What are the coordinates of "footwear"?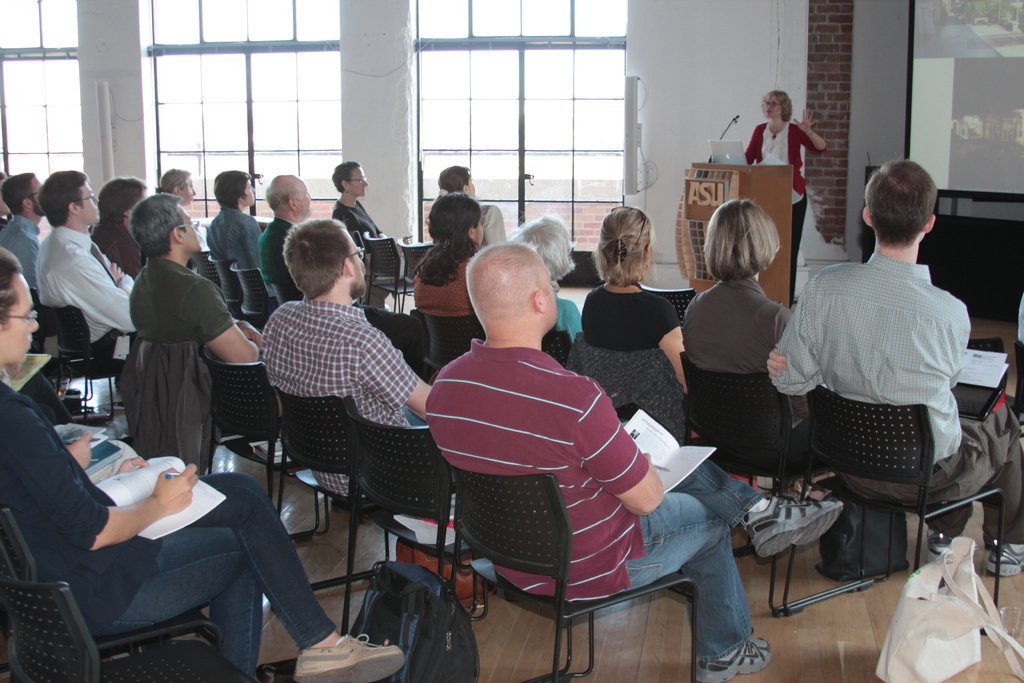
box=[924, 532, 954, 563].
